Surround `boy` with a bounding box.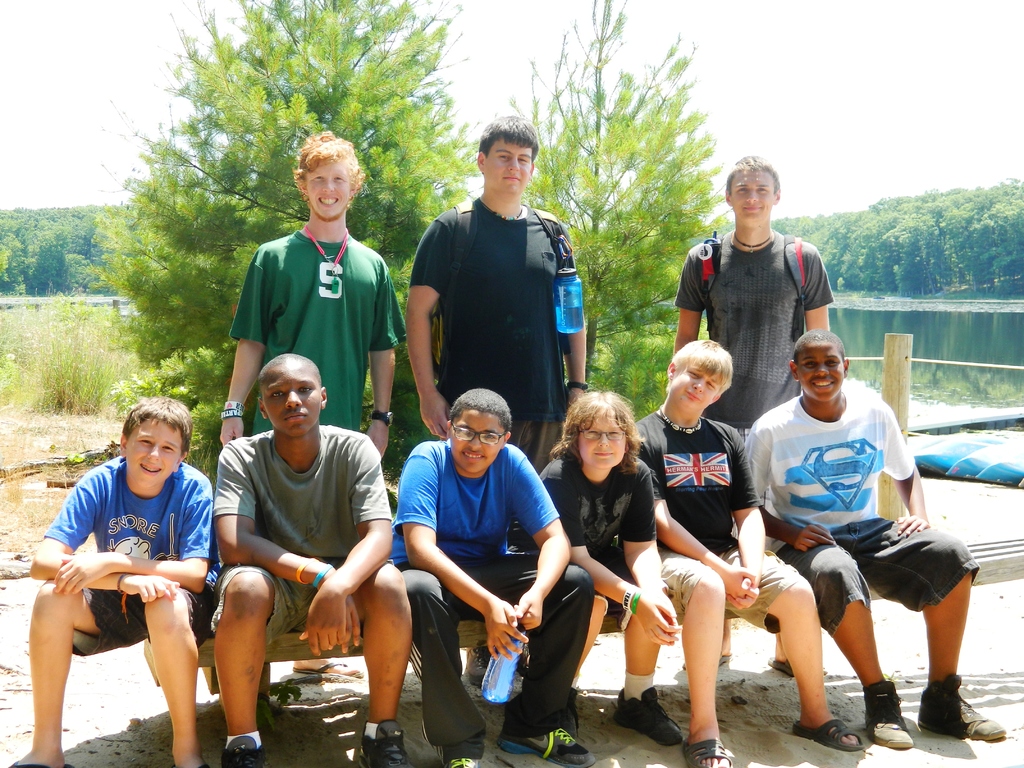
detection(623, 337, 870, 767).
